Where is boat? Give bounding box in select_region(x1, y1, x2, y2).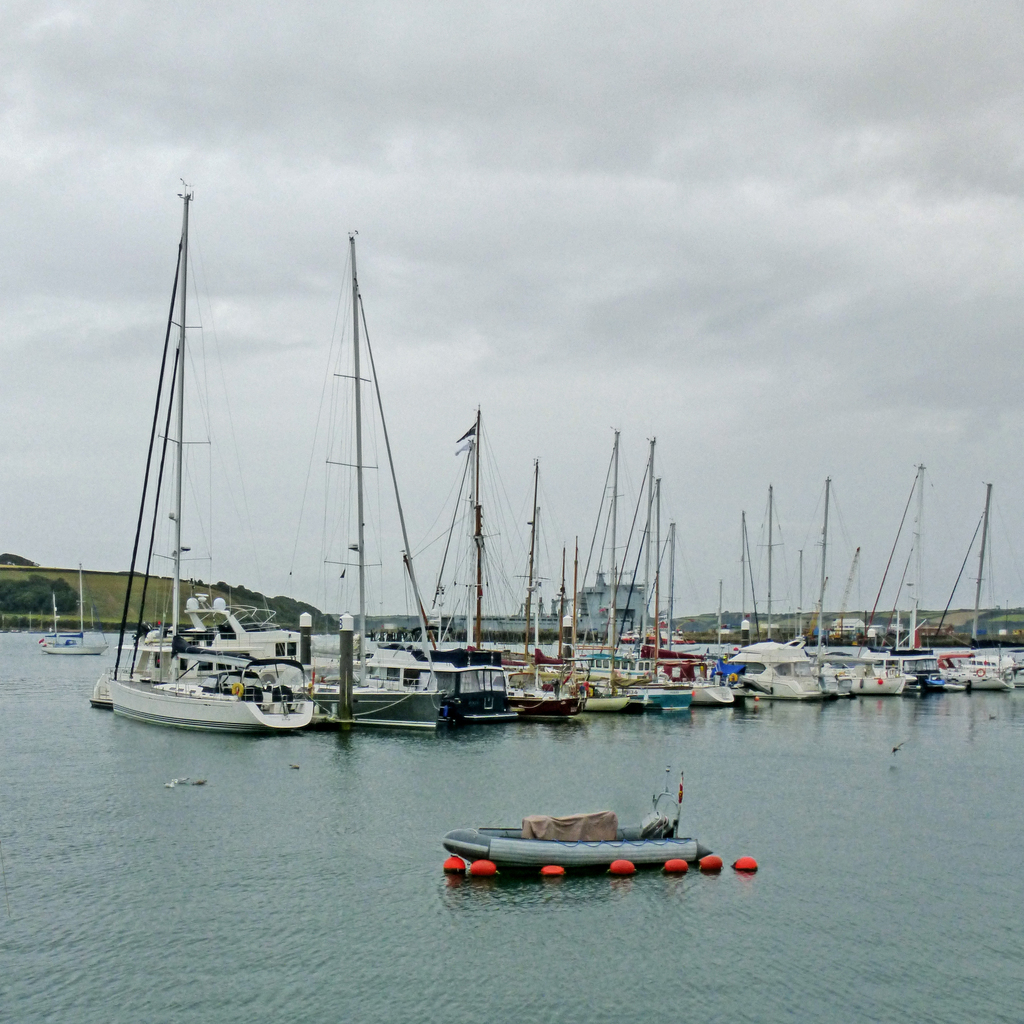
select_region(38, 564, 111, 653).
